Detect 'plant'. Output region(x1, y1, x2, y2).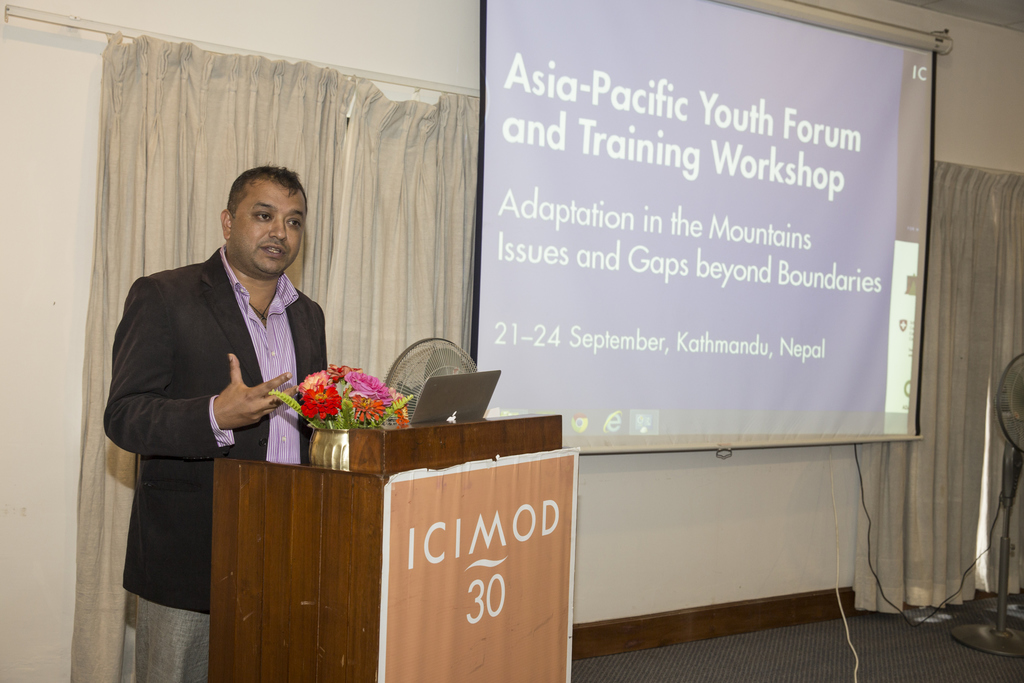
region(269, 361, 424, 434).
